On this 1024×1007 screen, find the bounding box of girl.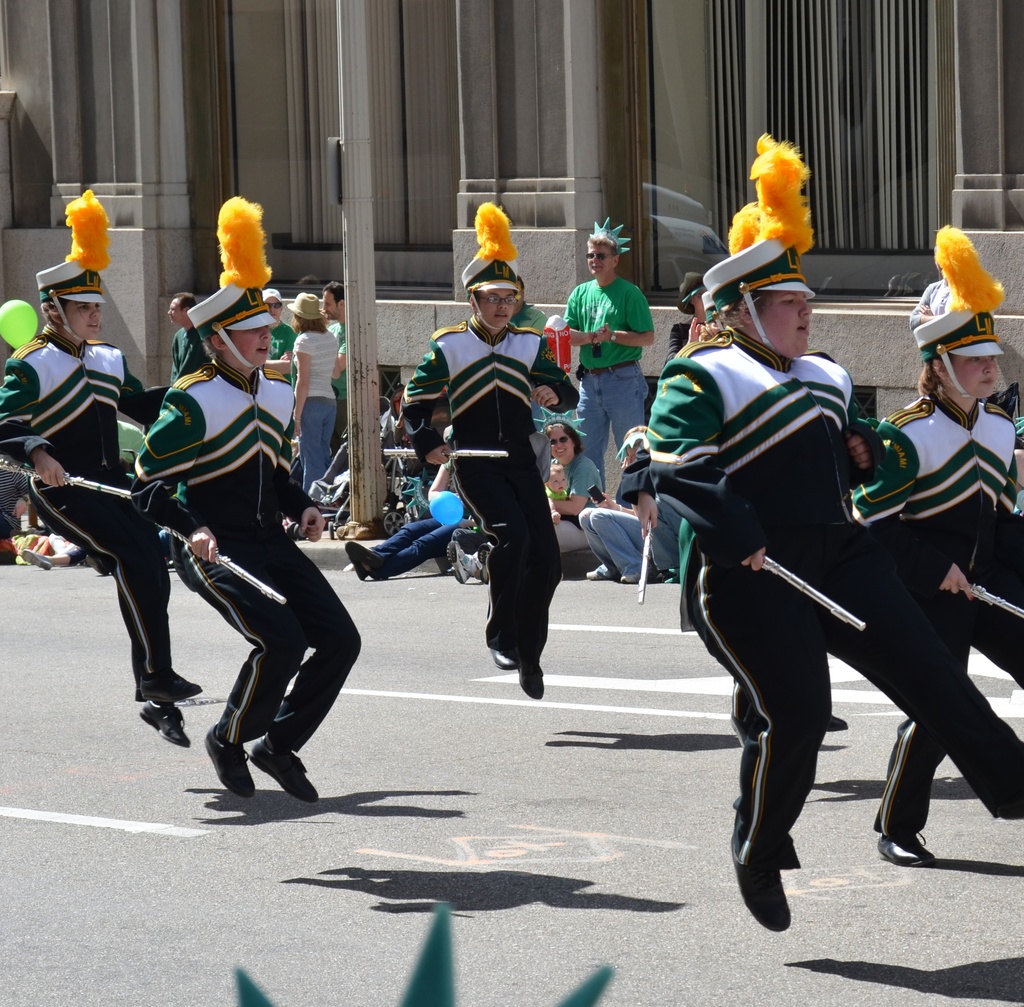
Bounding box: x1=854, y1=230, x2=1023, y2=867.
